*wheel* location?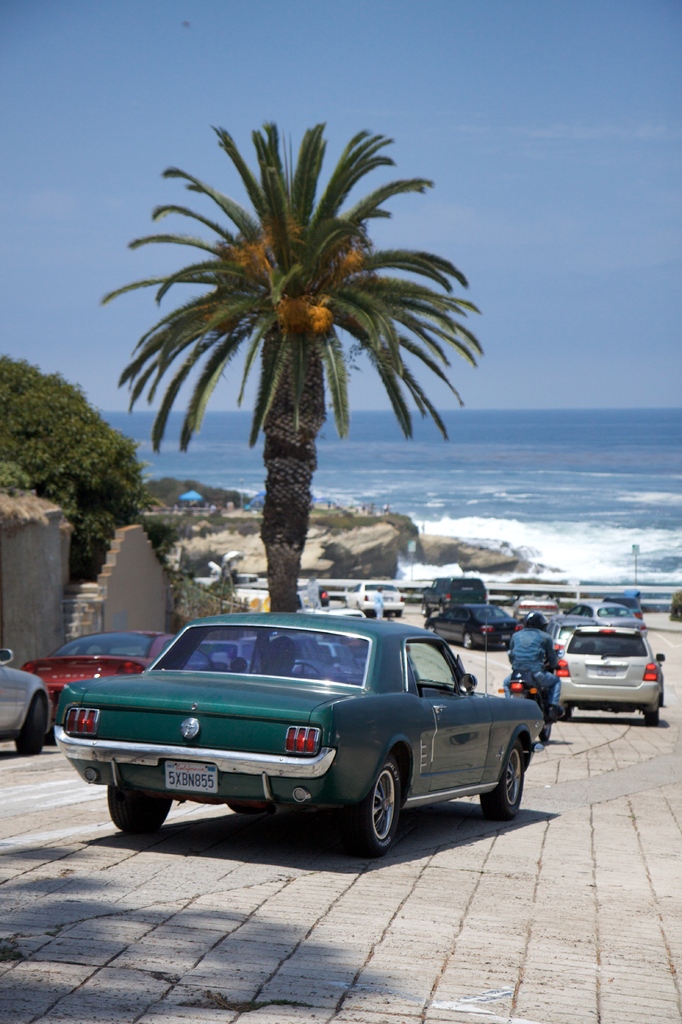
(left=421, top=600, right=428, bottom=618)
